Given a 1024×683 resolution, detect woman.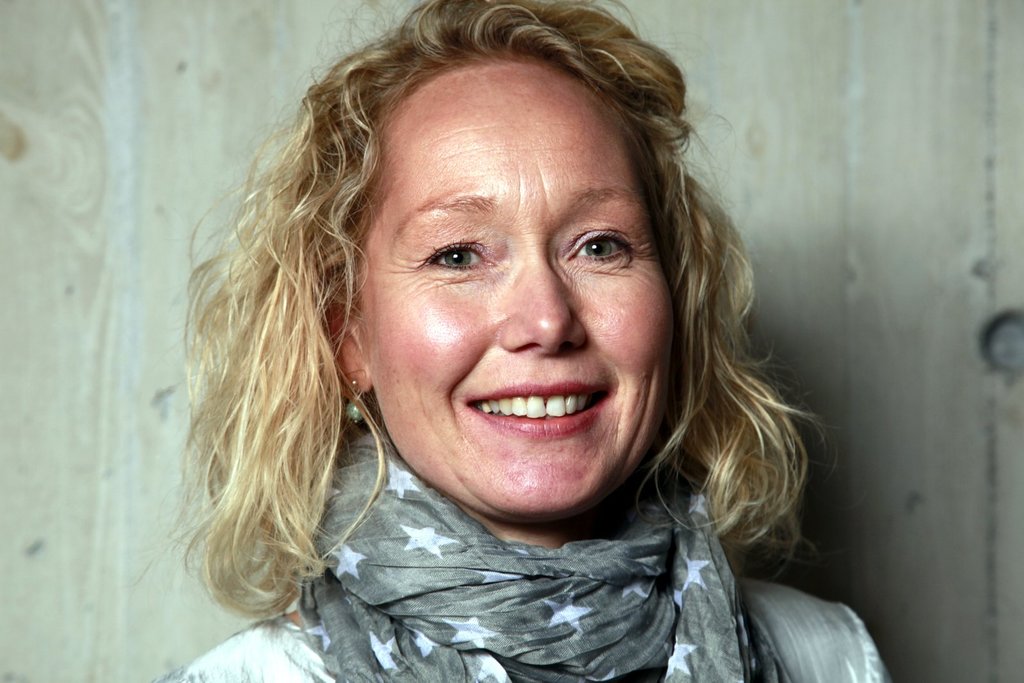
[148,3,900,682].
